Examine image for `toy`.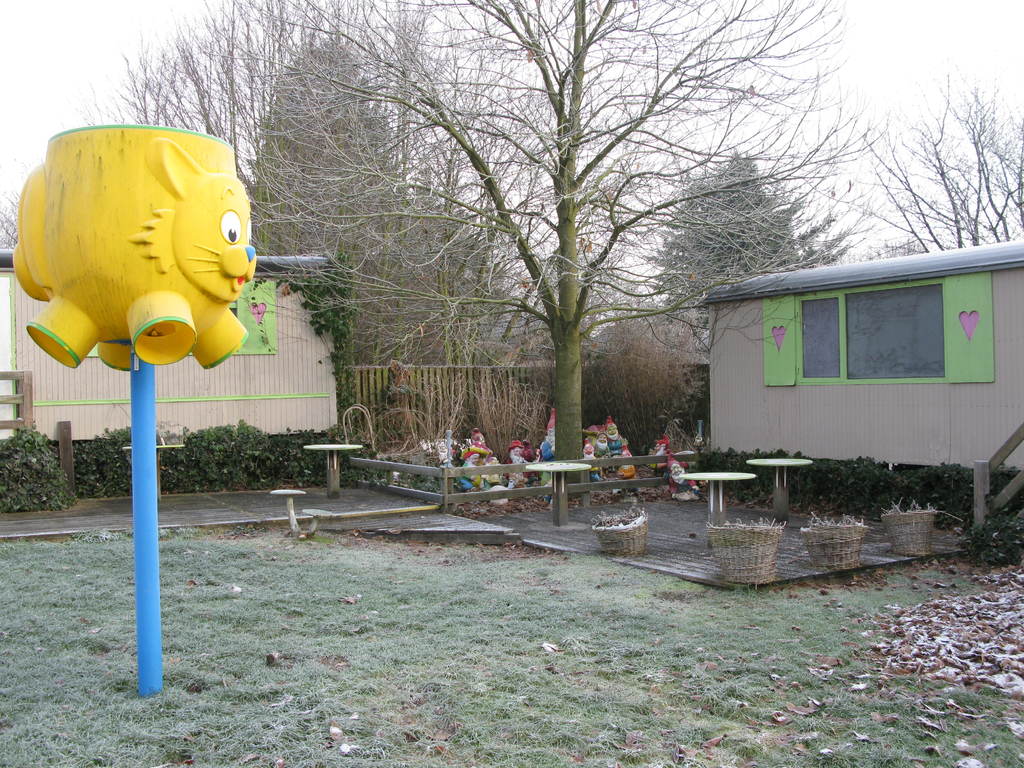
Examination result: Rect(495, 437, 535, 489).
